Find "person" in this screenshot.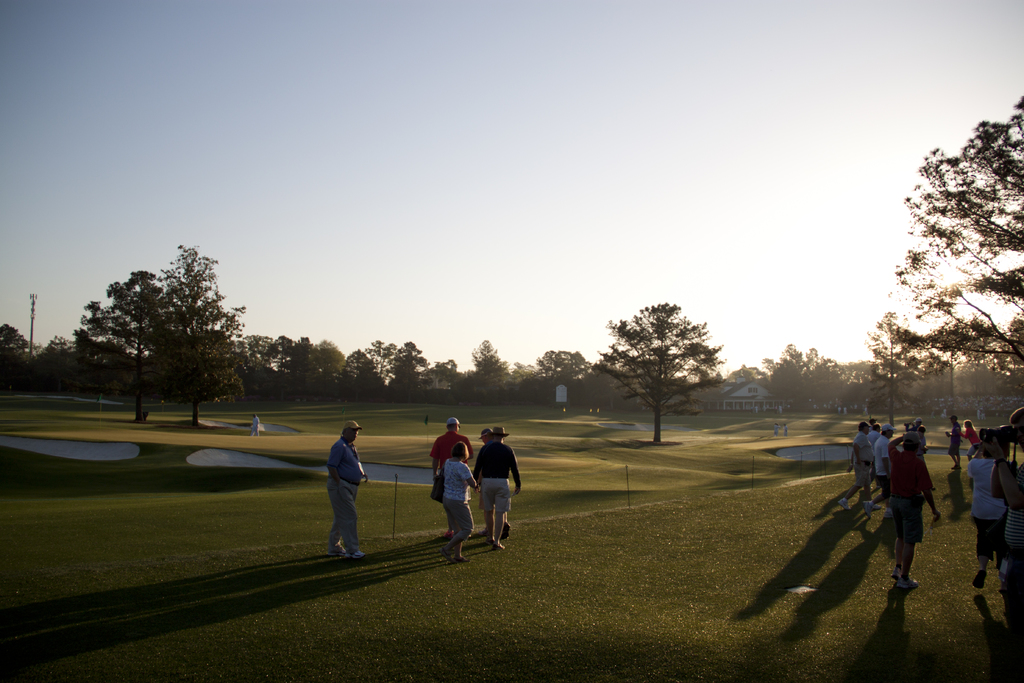
The bounding box for "person" is {"left": 957, "top": 429, "right": 1011, "bottom": 600}.
